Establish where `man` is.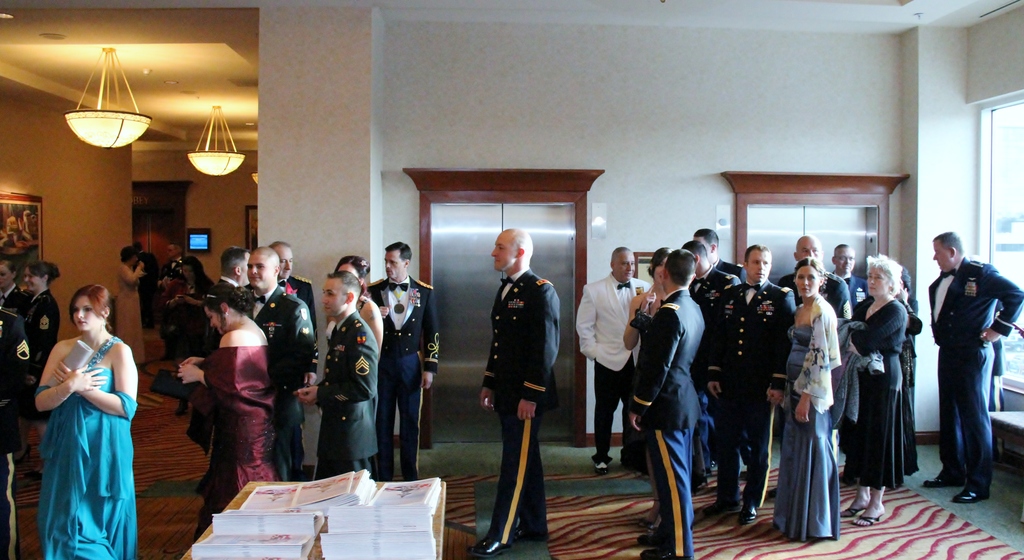
Established at Rect(574, 247, 648, 477).
